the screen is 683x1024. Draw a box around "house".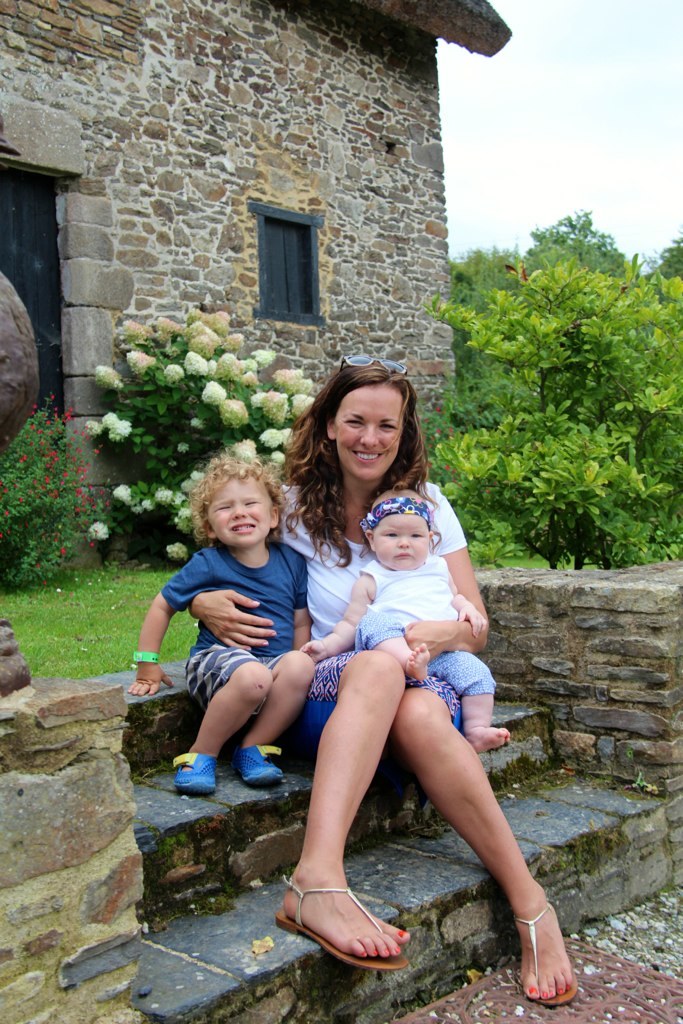
locate(0, 0, 508, 564).
